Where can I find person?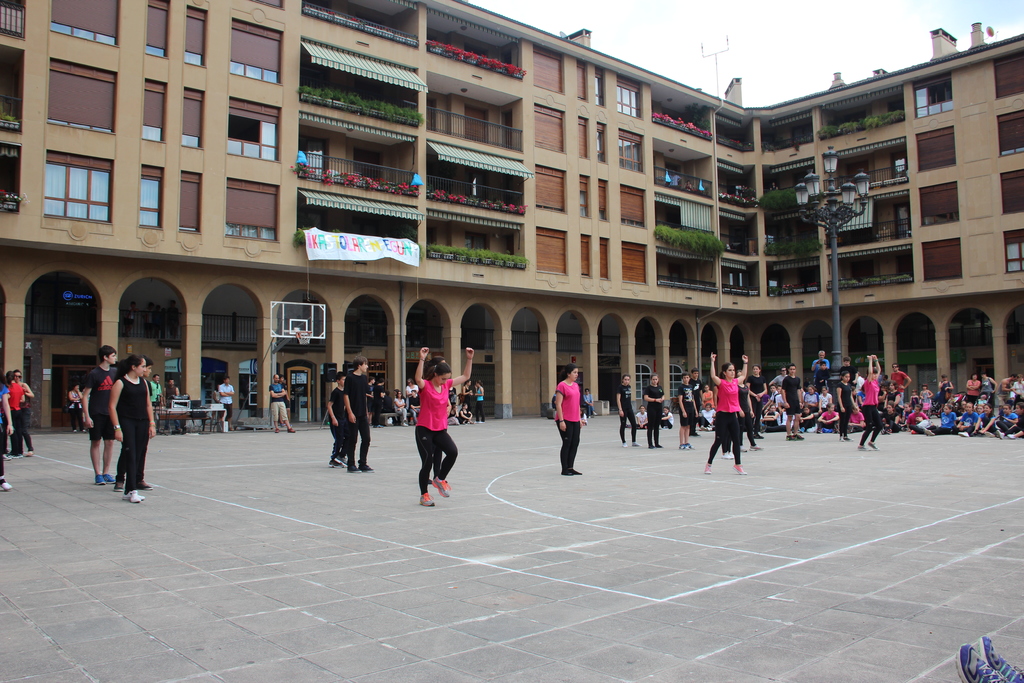
You can find it at region(79, 342, 114, 478).
